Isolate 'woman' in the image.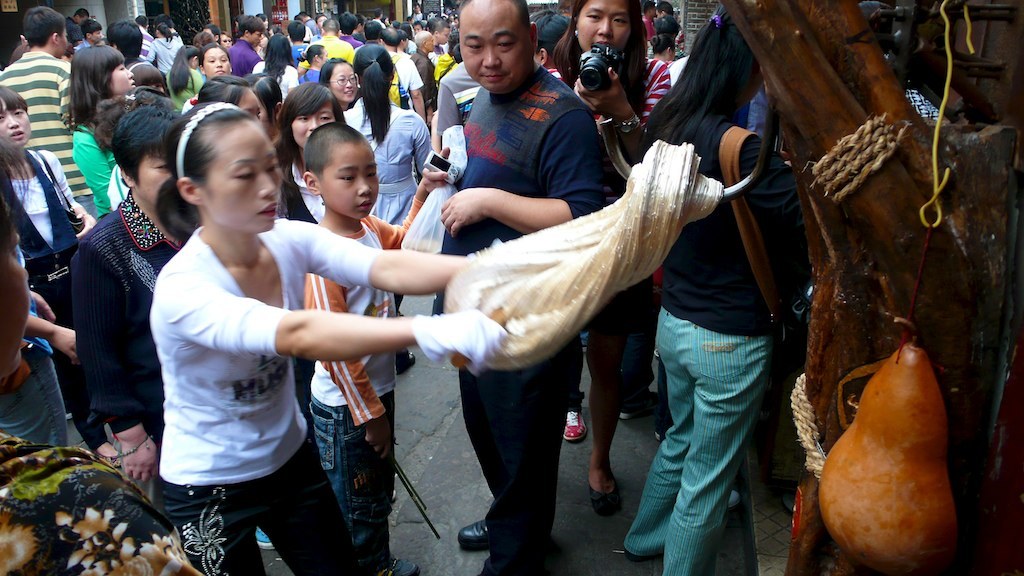
Isolated region: [x1=344, y1=45, x2=435, y2=370].
